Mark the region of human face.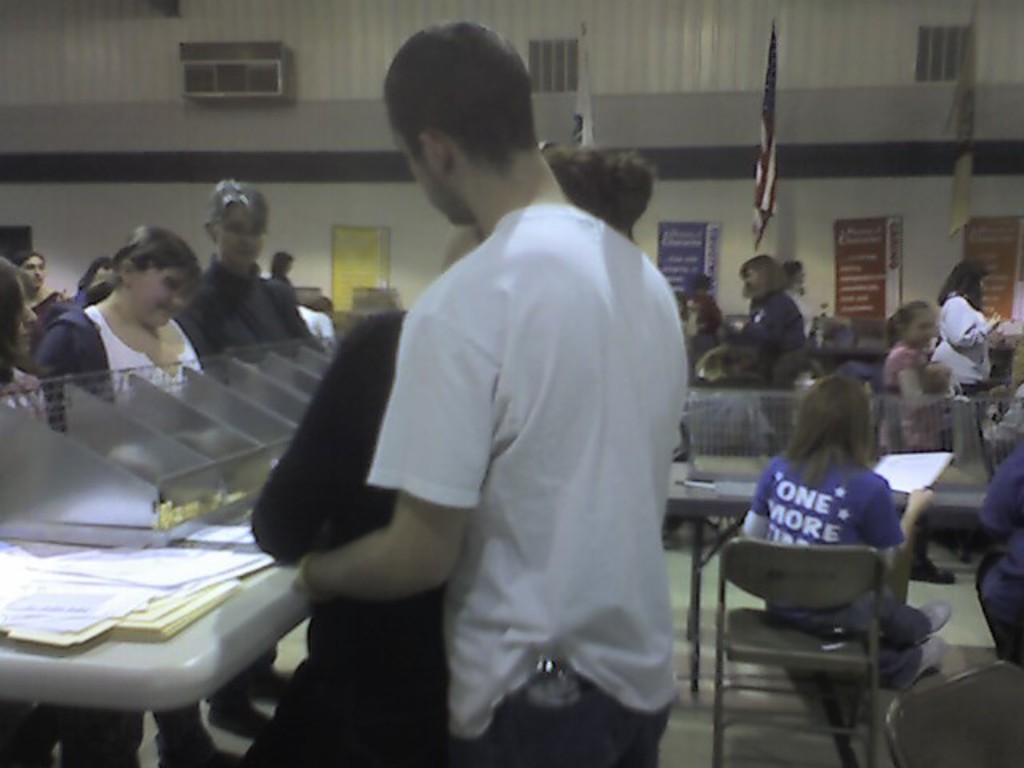
Region: box=[213, 200, 266, 269].
